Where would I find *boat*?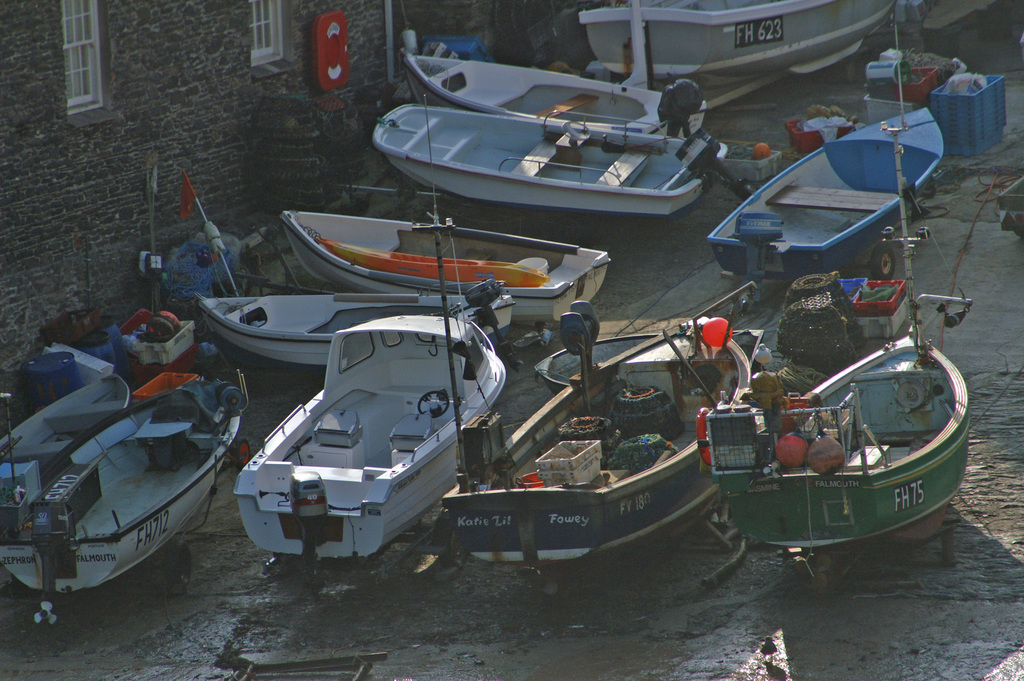
At [403, 45, 714, 151].
